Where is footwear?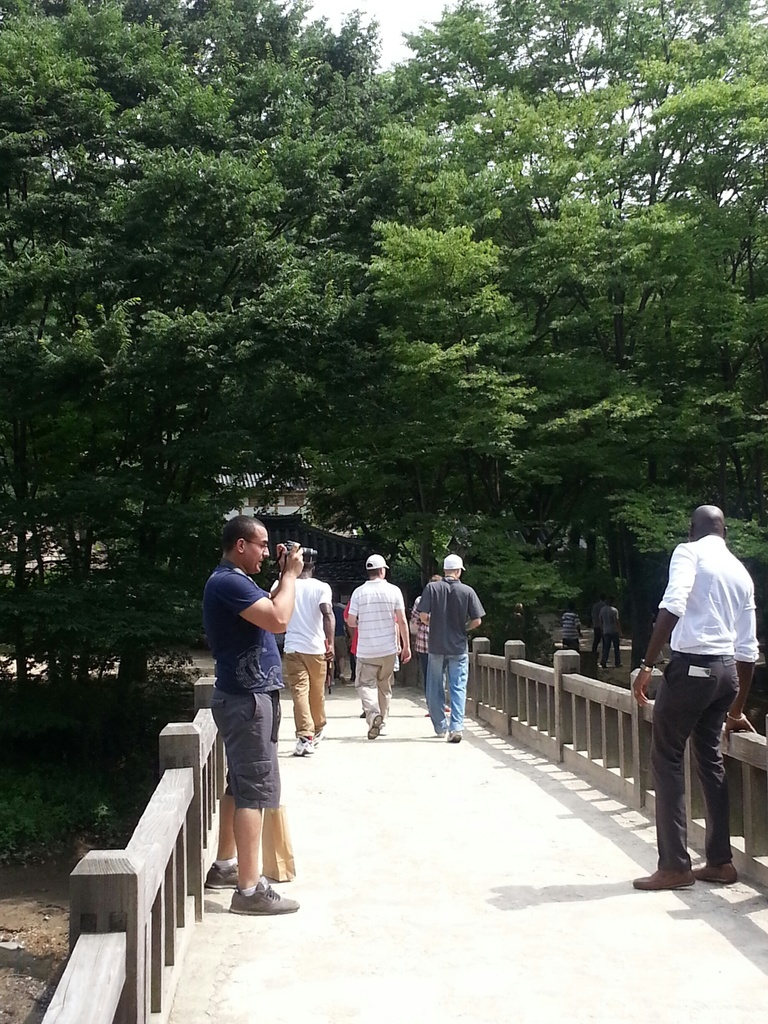
291, 735, 312, 758.
